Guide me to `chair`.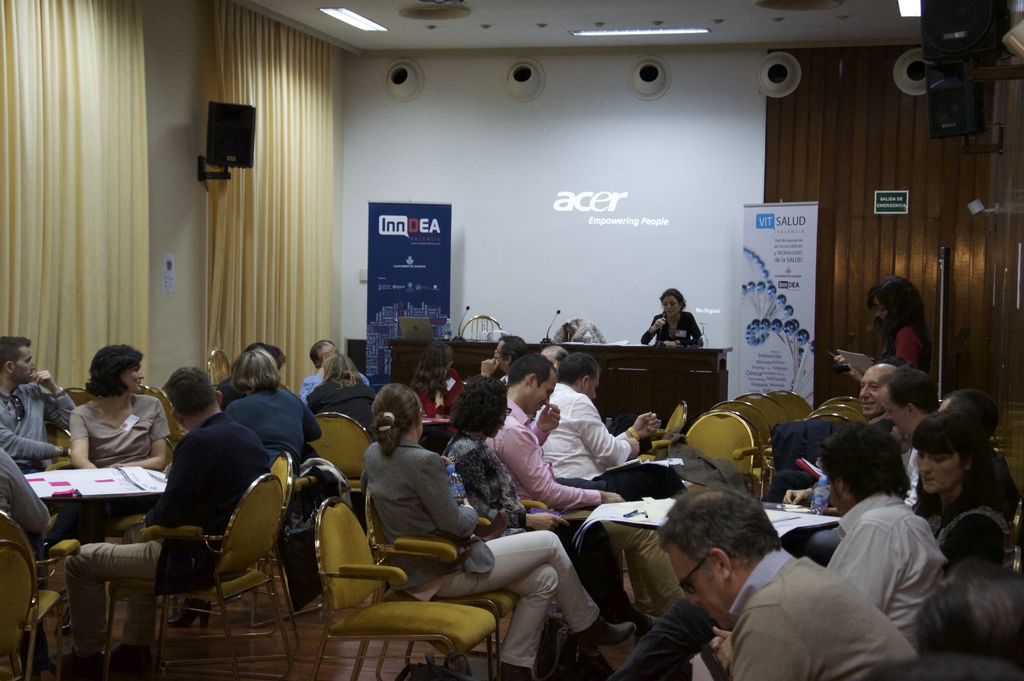
Guidance: bbox=[682, 413, 761, 502].
